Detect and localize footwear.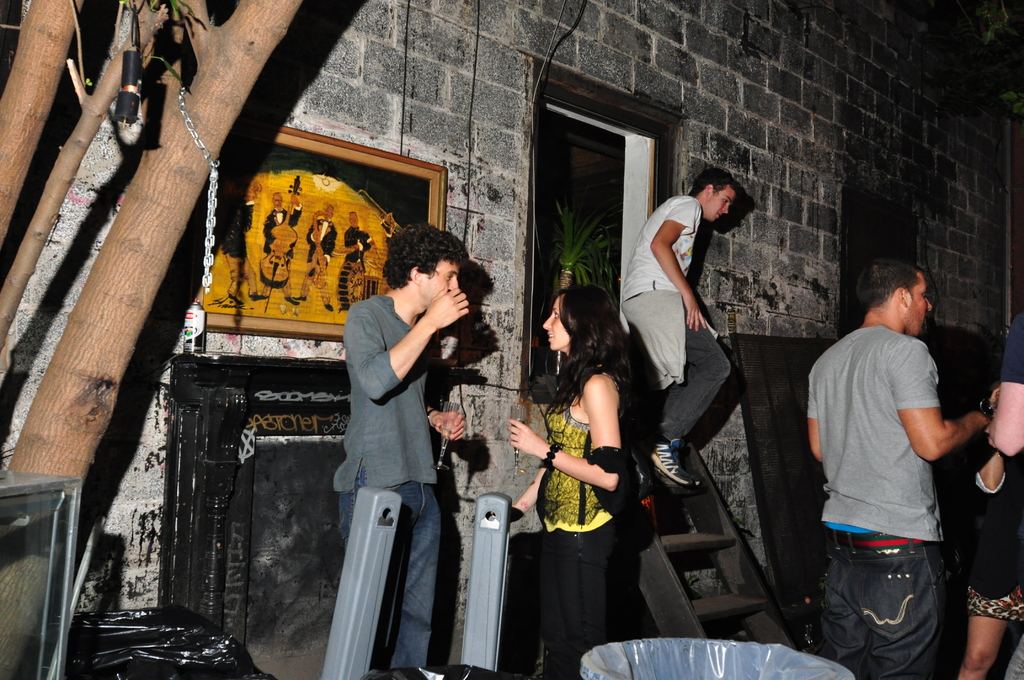
Localized at <box>650,437,705,483</box>.
